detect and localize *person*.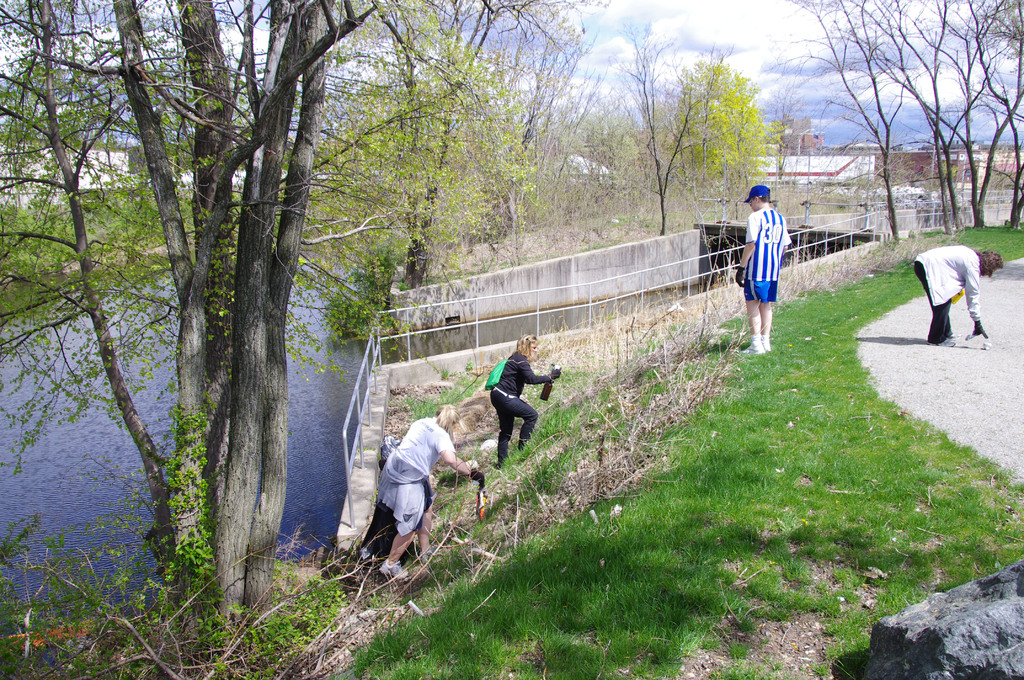
Localized at select_region(376, 398, 480, 576).
